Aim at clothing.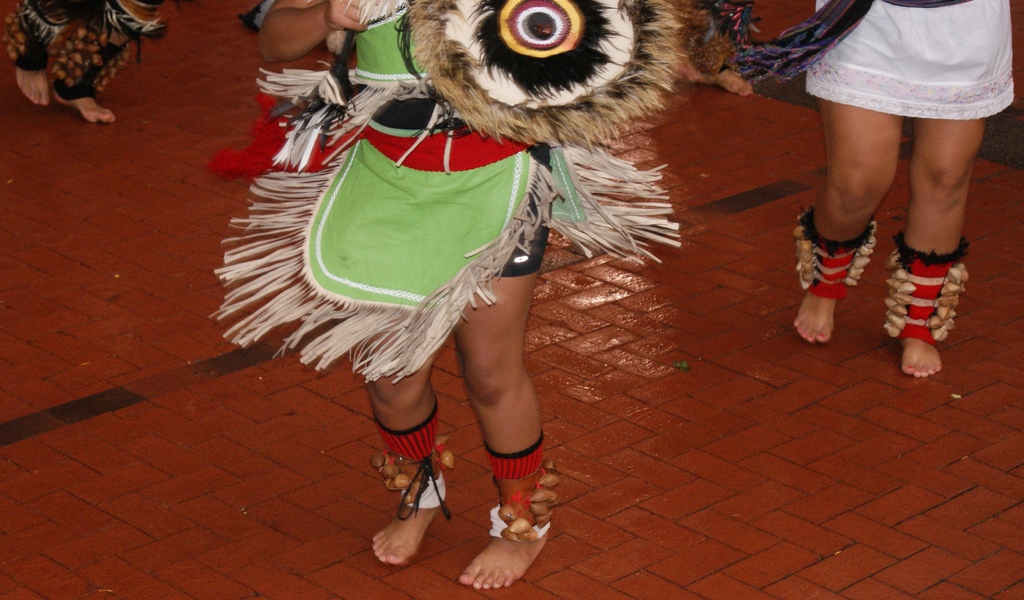
Aimed at pyautogui.locateOnScreen(206, 0, 685, 400).
